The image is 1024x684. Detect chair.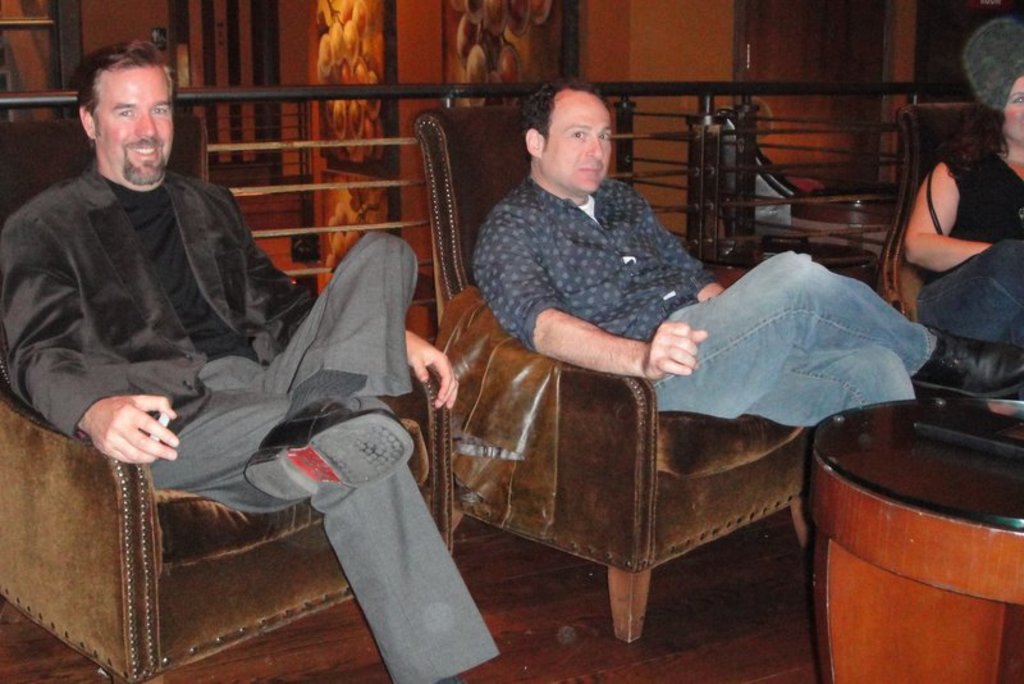
Detection: bbox=[412, 110, 809, 649].
